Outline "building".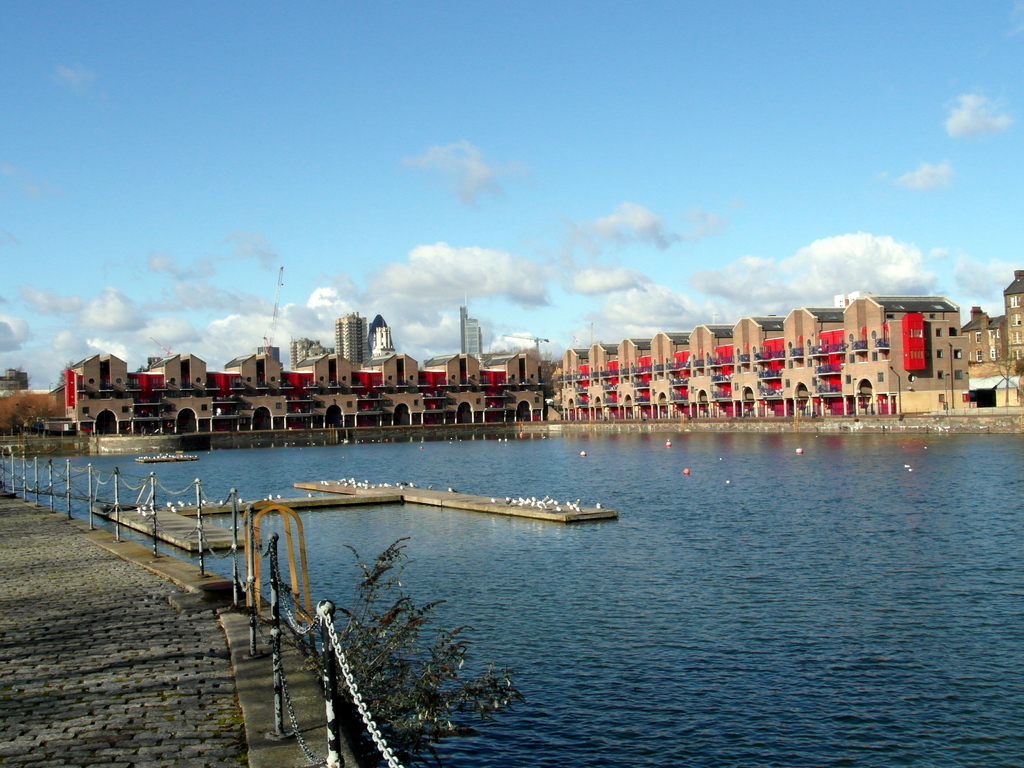
Outline: box=[0, 365, 30, 397].
